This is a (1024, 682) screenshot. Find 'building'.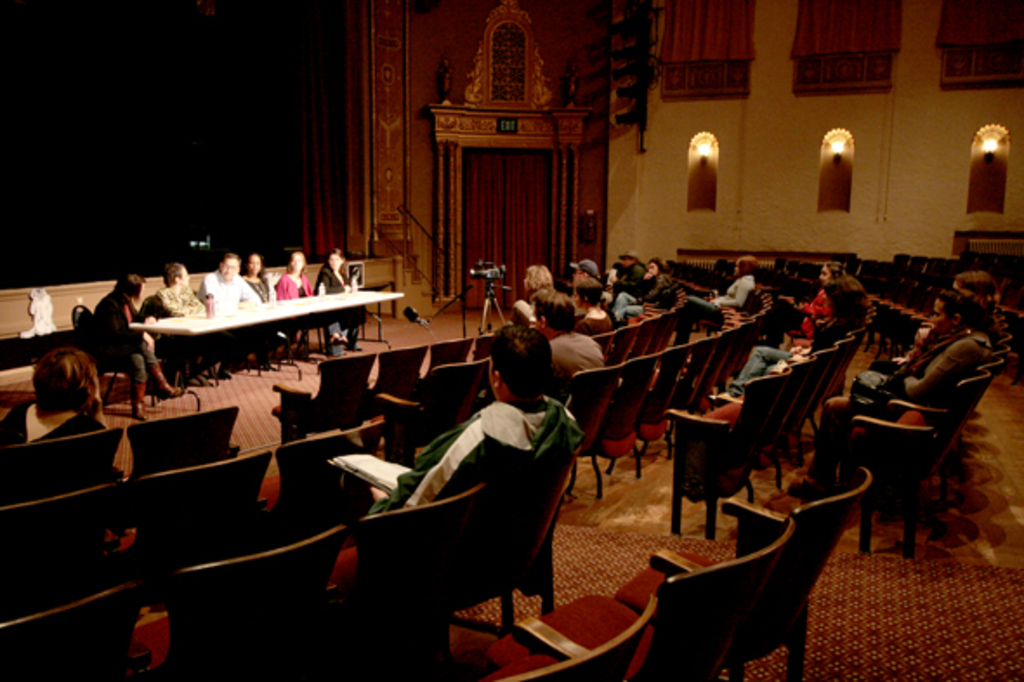
Bounding box: <region>0, 0, 1022, 680</region>.
